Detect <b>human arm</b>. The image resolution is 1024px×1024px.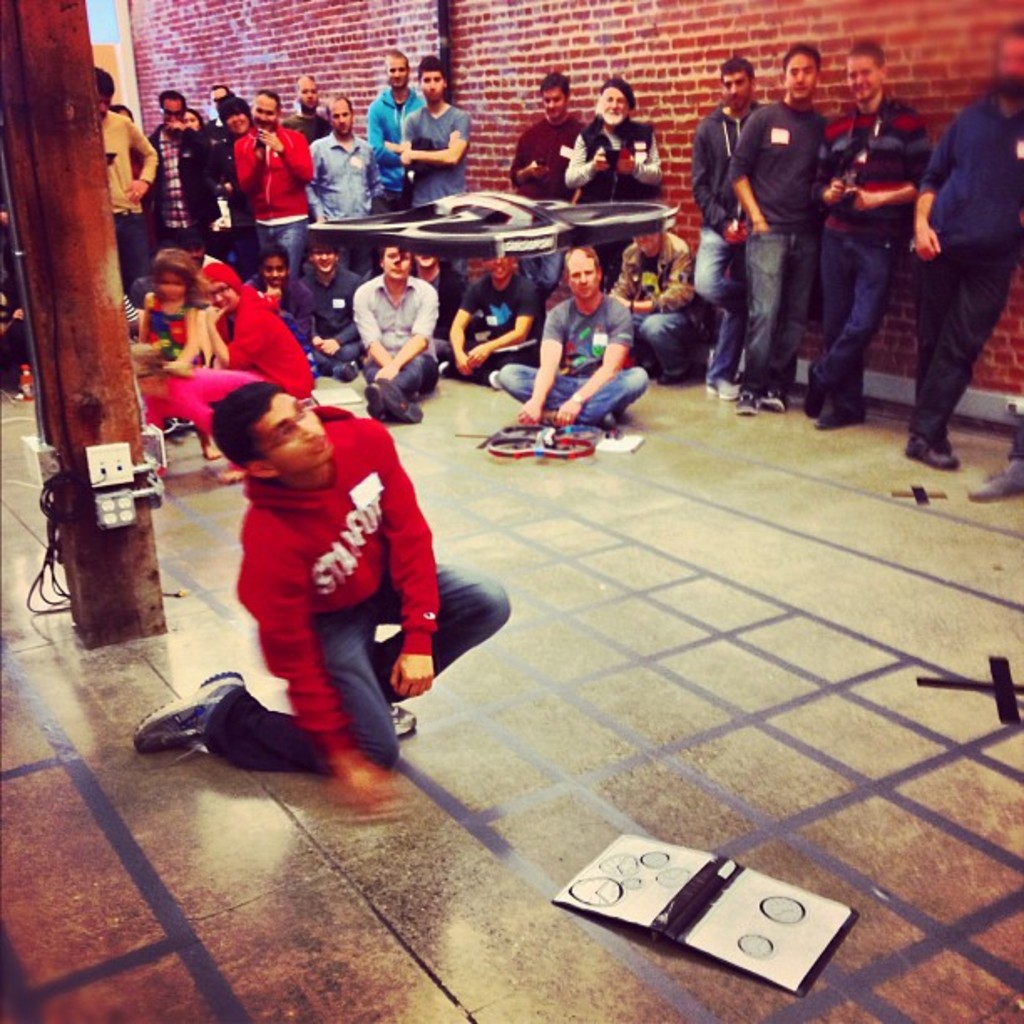
locate(462, 278, 540, 373).
